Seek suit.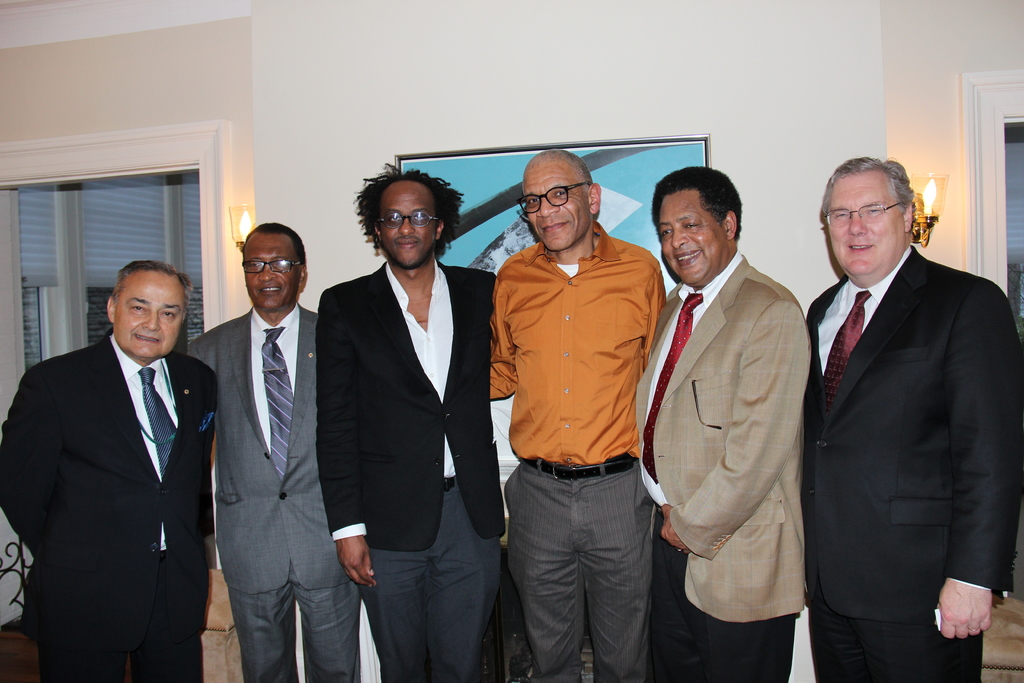
box=[309, 257, 505, 682].
